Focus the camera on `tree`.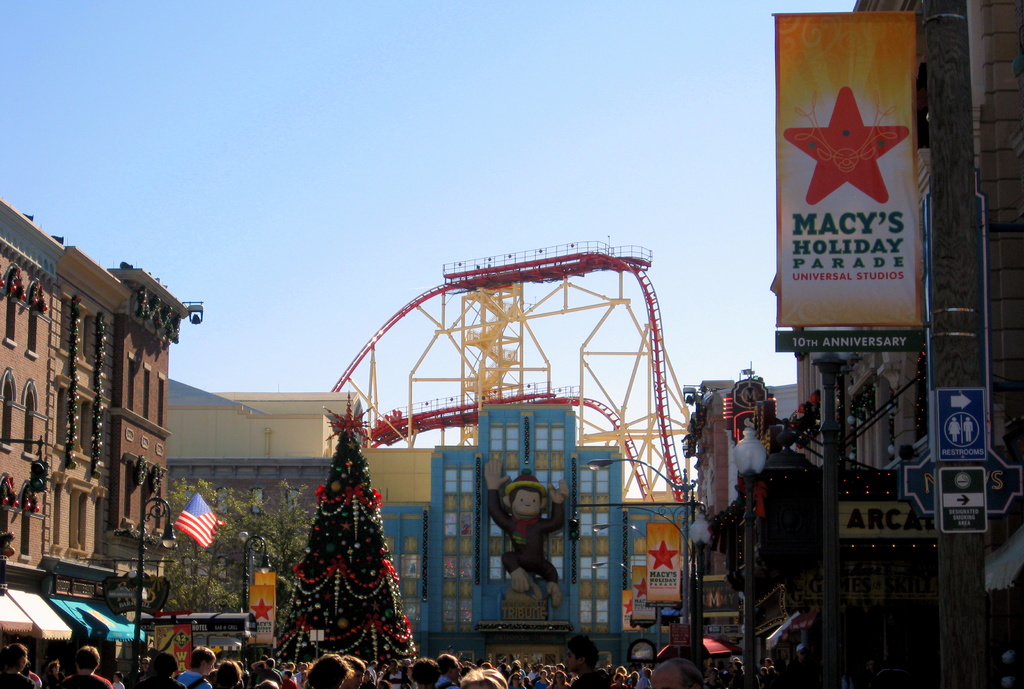
Focus region: BBox(276, 402, 420, 669).
